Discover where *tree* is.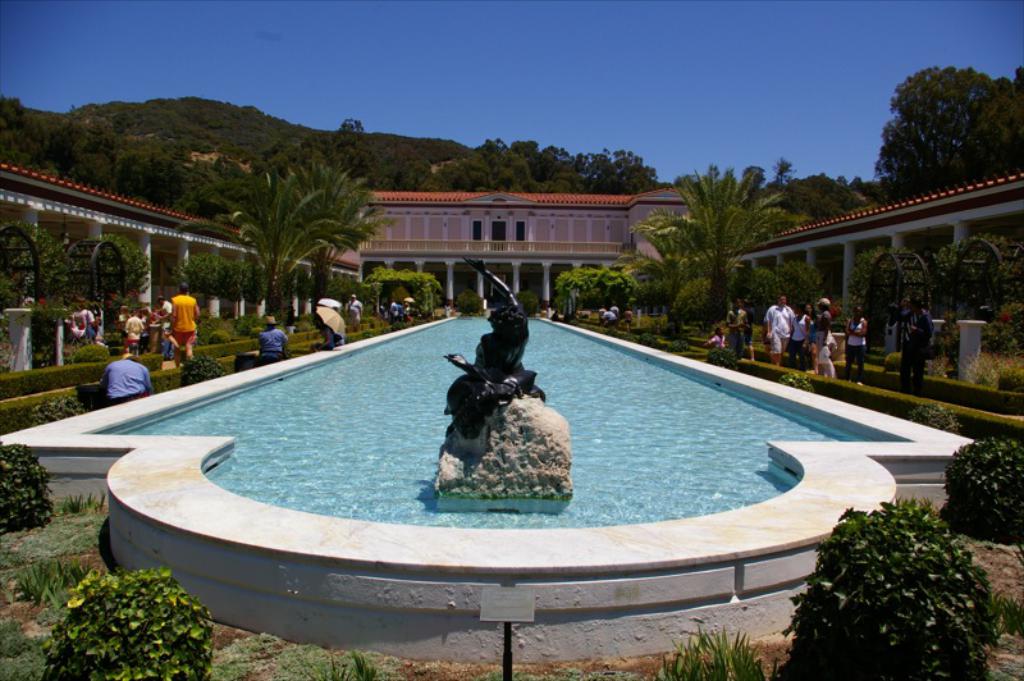
Discovered at bbox=[169, 243, 250, 326].
